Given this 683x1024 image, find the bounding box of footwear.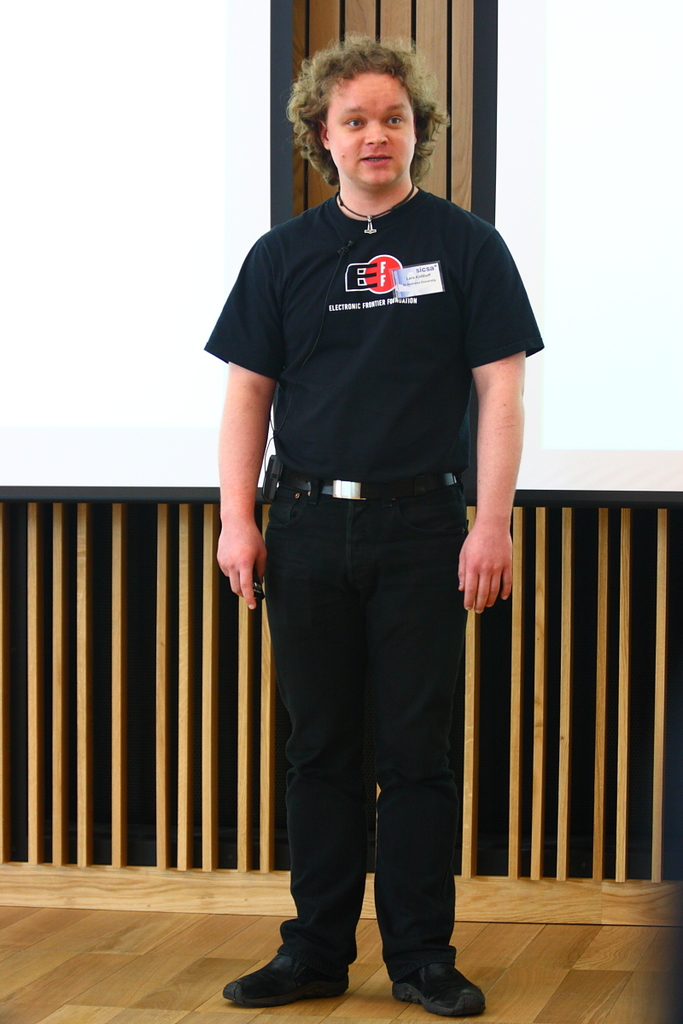
(left=242, top=935, right=351, bottom=1008).
